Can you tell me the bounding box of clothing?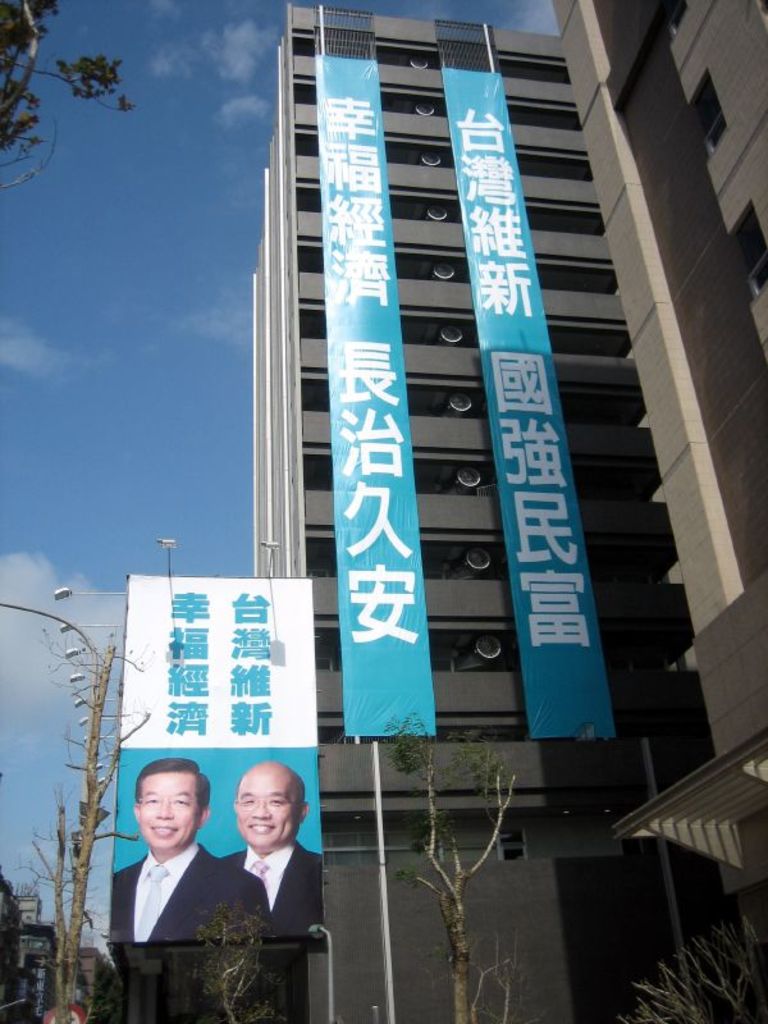
100:792:230:982.
